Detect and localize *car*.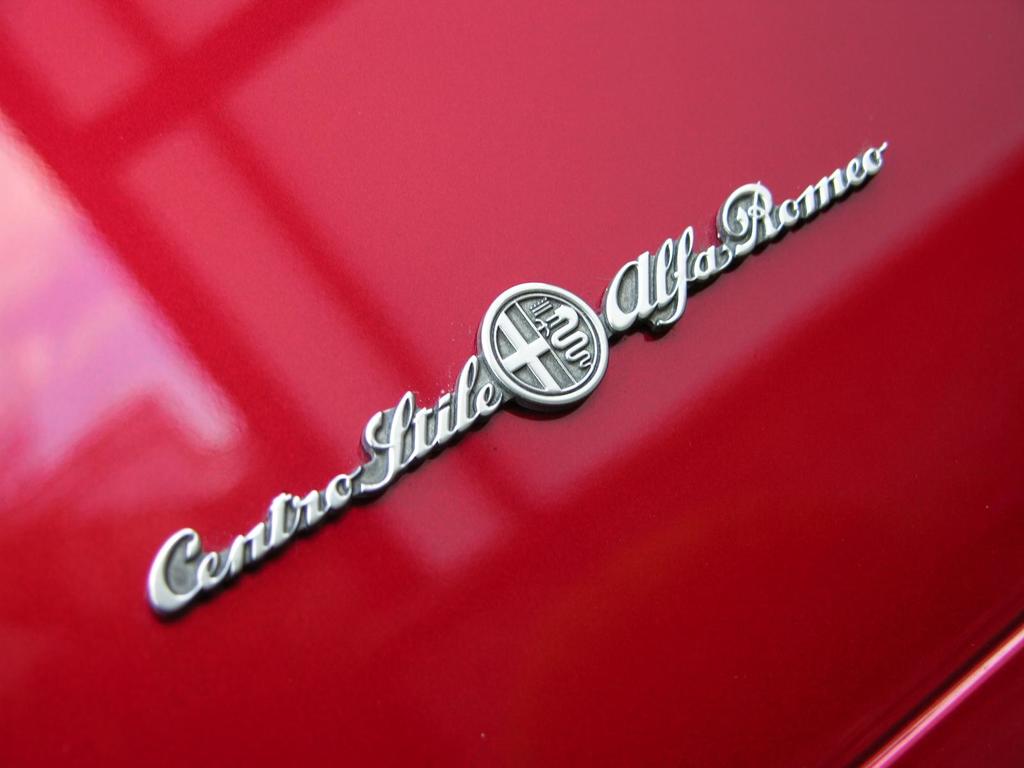
Localized at {"x1": 0, "y1": 0, "x2": 1023, "y2": 767}.
